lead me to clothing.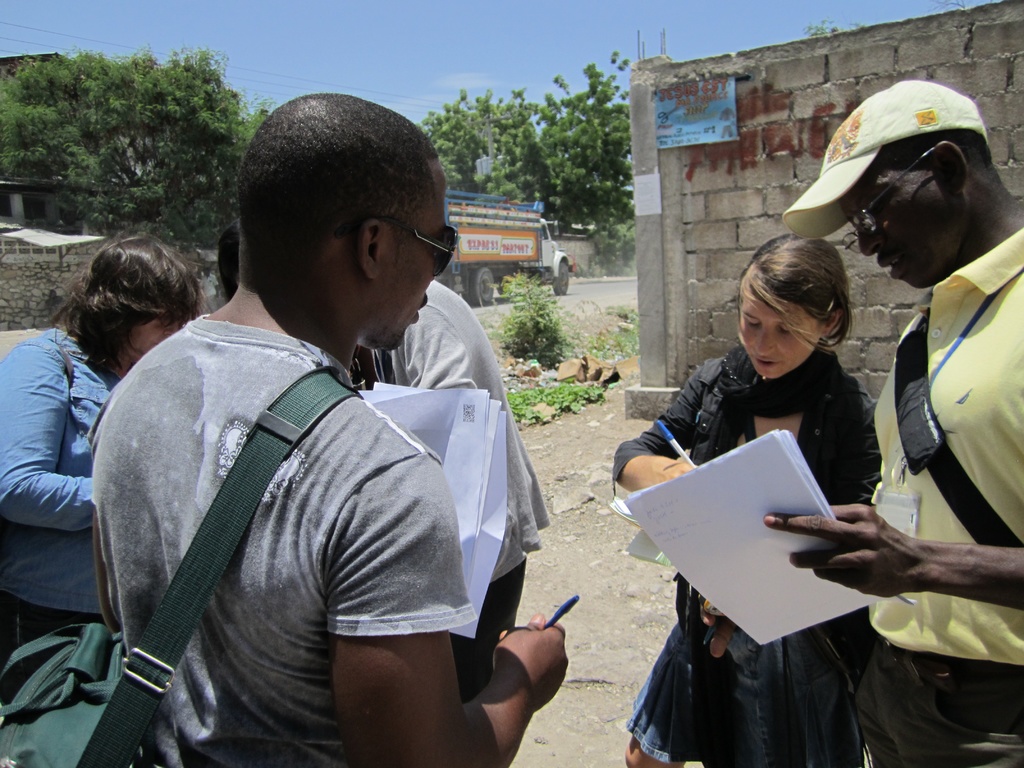
Lead to [611, 305, 948, 680].
